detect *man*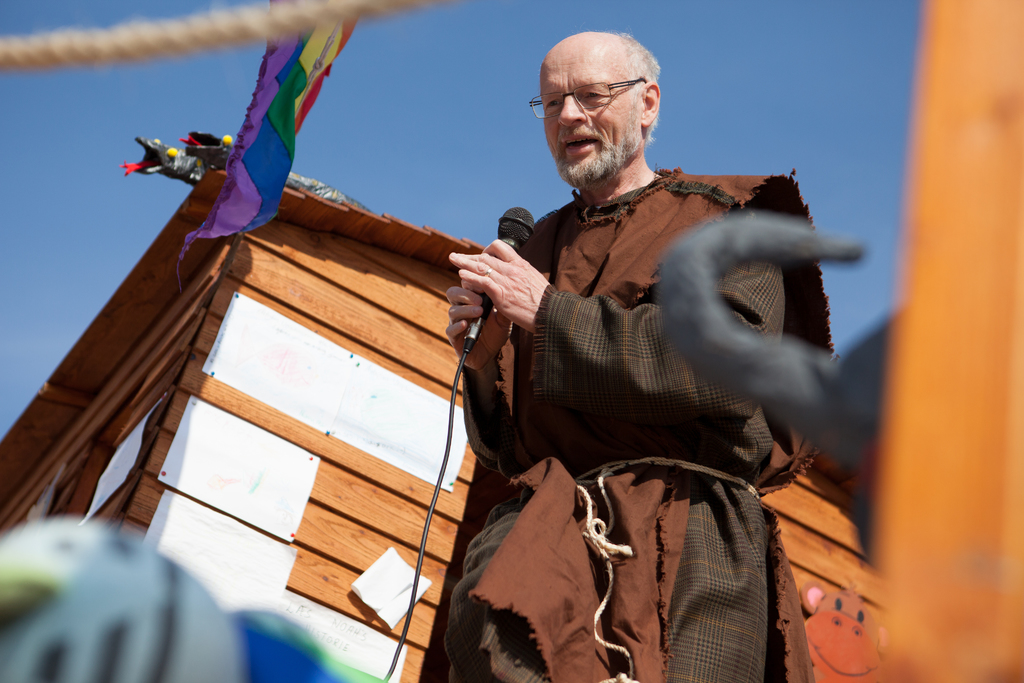
select_region(428, 35, 858, 682)
